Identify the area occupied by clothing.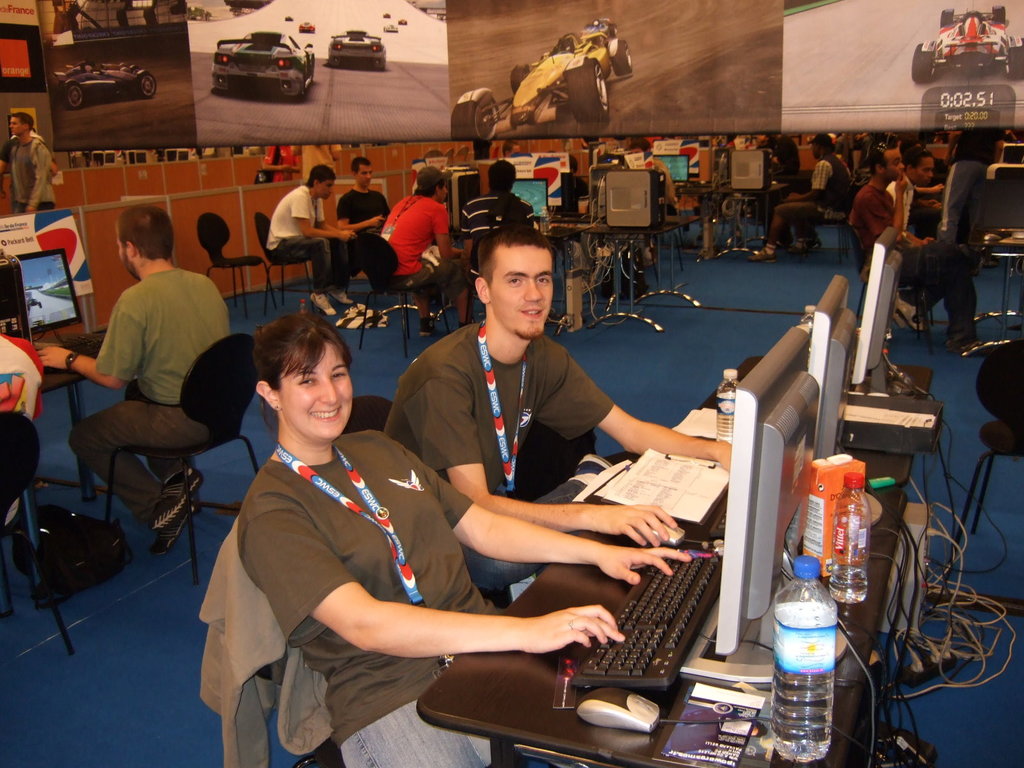
Area: Rect(346, 188, 382, 236).
